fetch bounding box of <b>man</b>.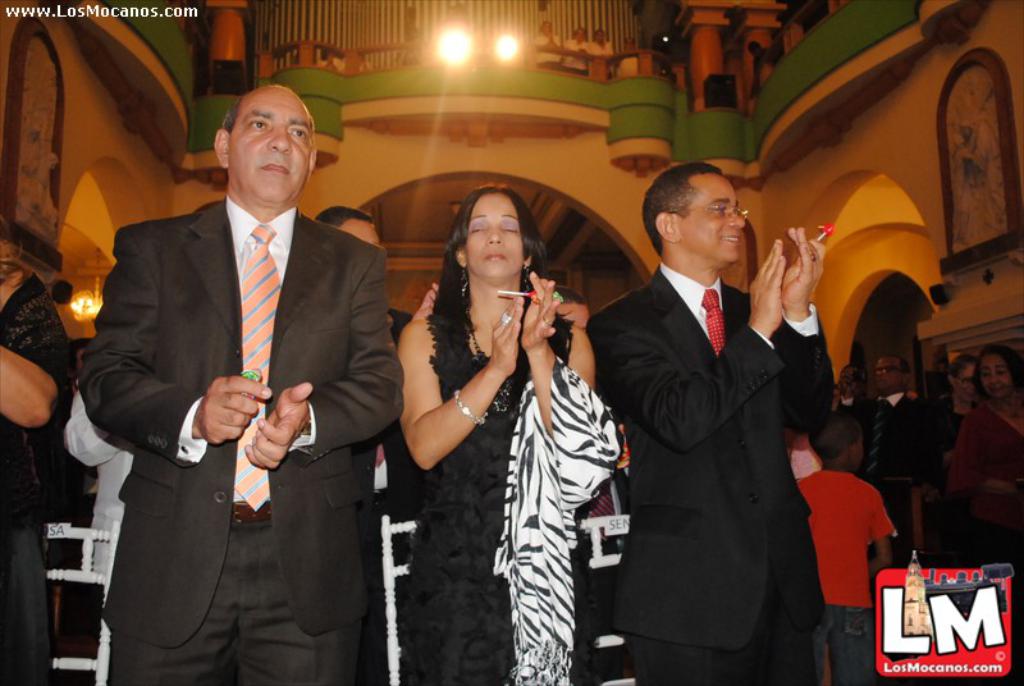
Bbox: crop(859, 353, 948, 549).
